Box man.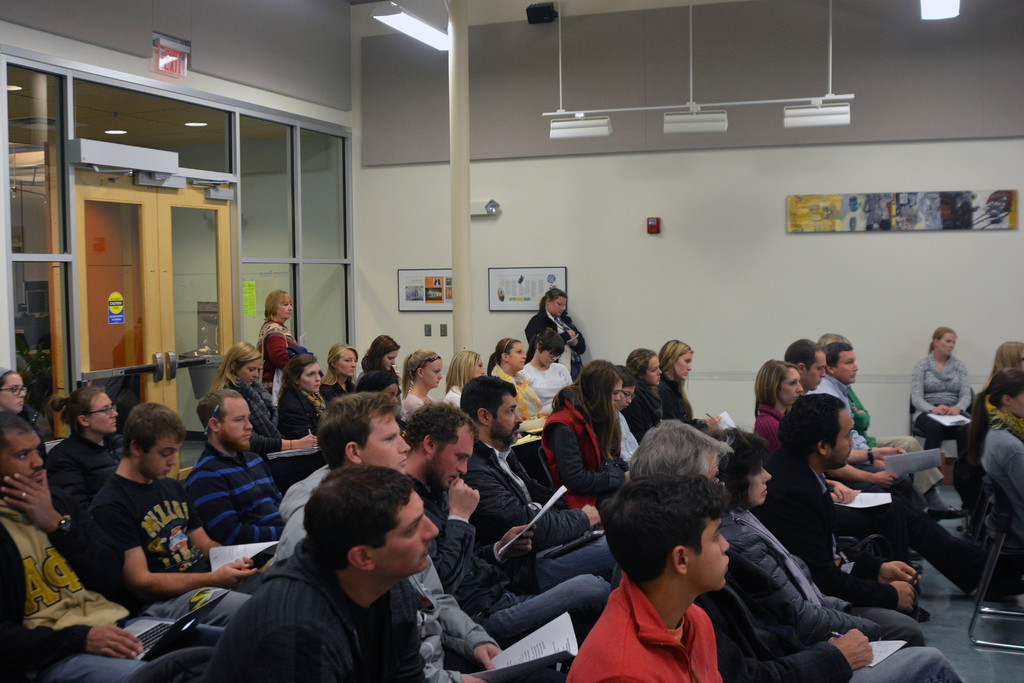
(772, 389, 922, 619).
